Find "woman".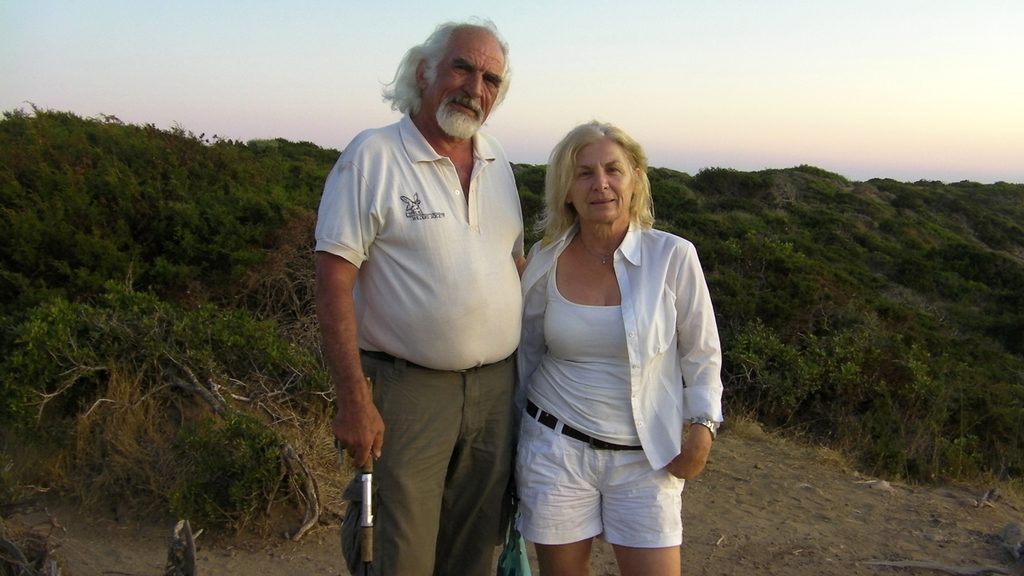
left=497, top=108, right=719, bottom=575.
